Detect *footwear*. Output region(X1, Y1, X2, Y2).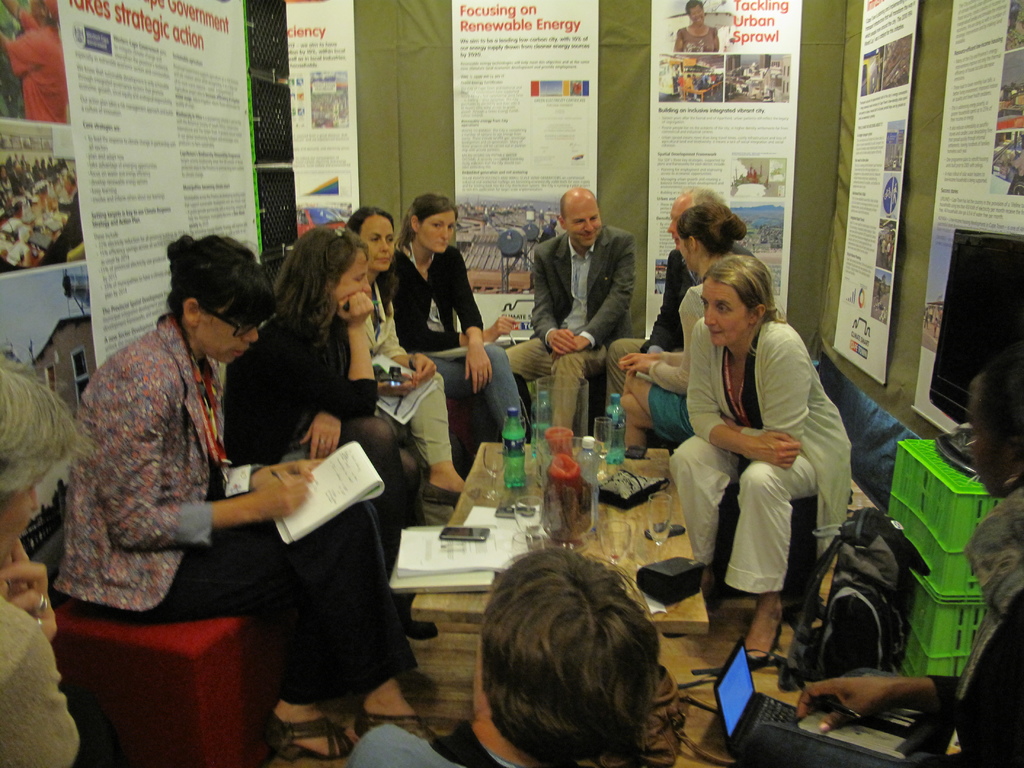
region(260, 711, 355, 762).
